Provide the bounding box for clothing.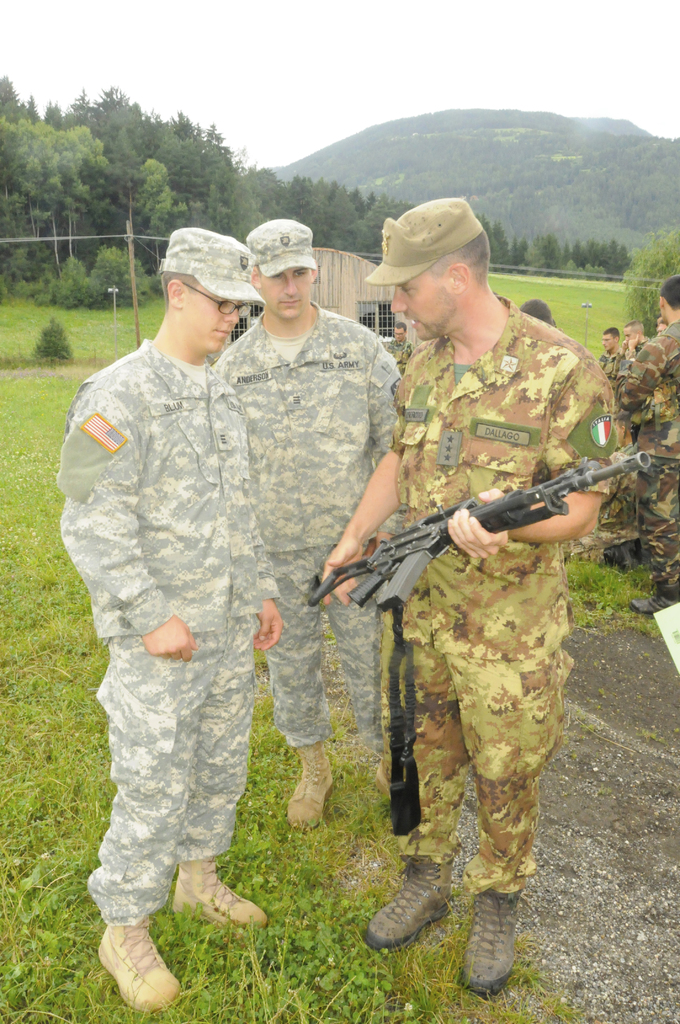
x1=362, y1=194, x2=479, y2=290.
